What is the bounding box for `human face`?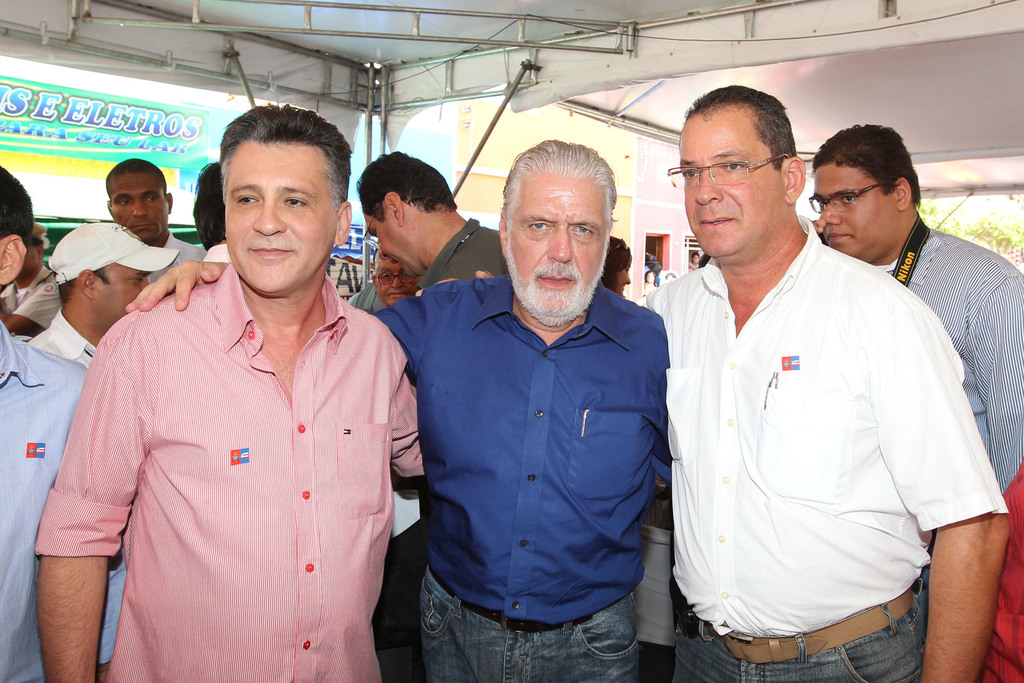
[x1=374, y1=254, x2=419, y2=304].
